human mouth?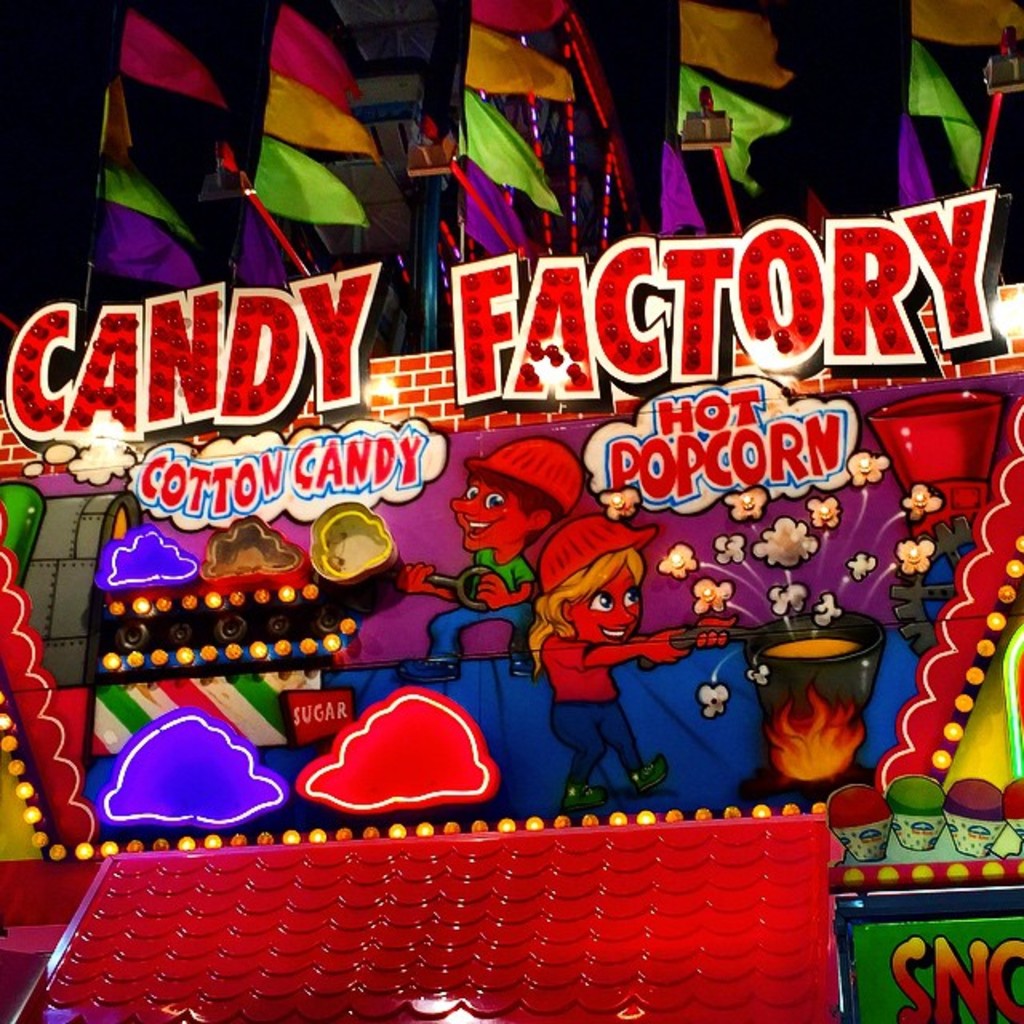
(466, 517, 491, 538)
